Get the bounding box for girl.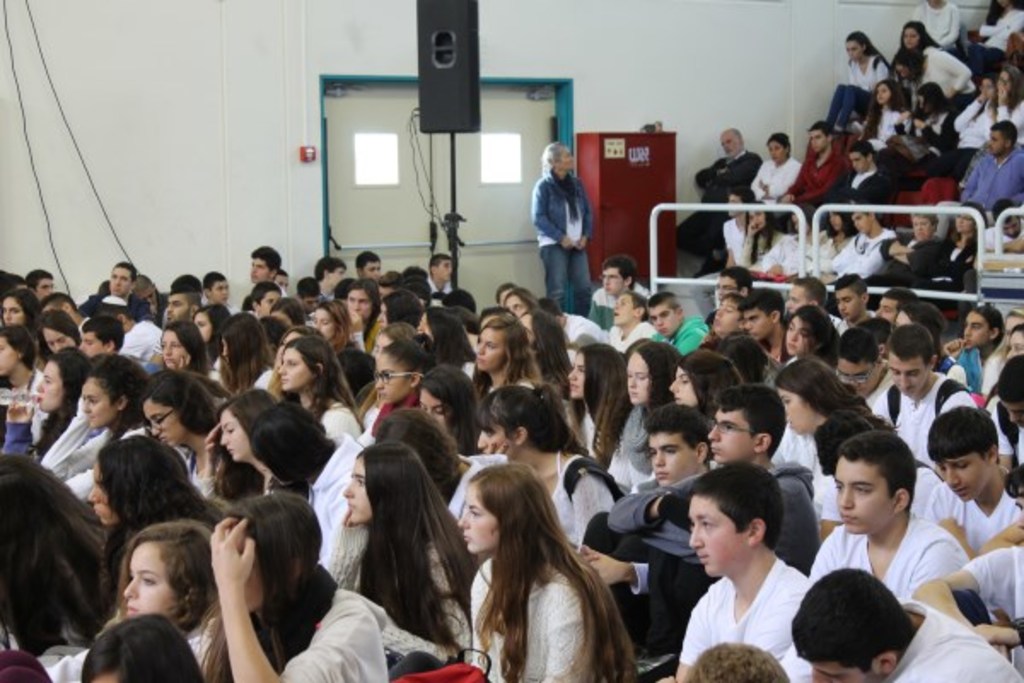
{"x1": 908, "y1": 203, "x2": 985, "y2": 292}.
